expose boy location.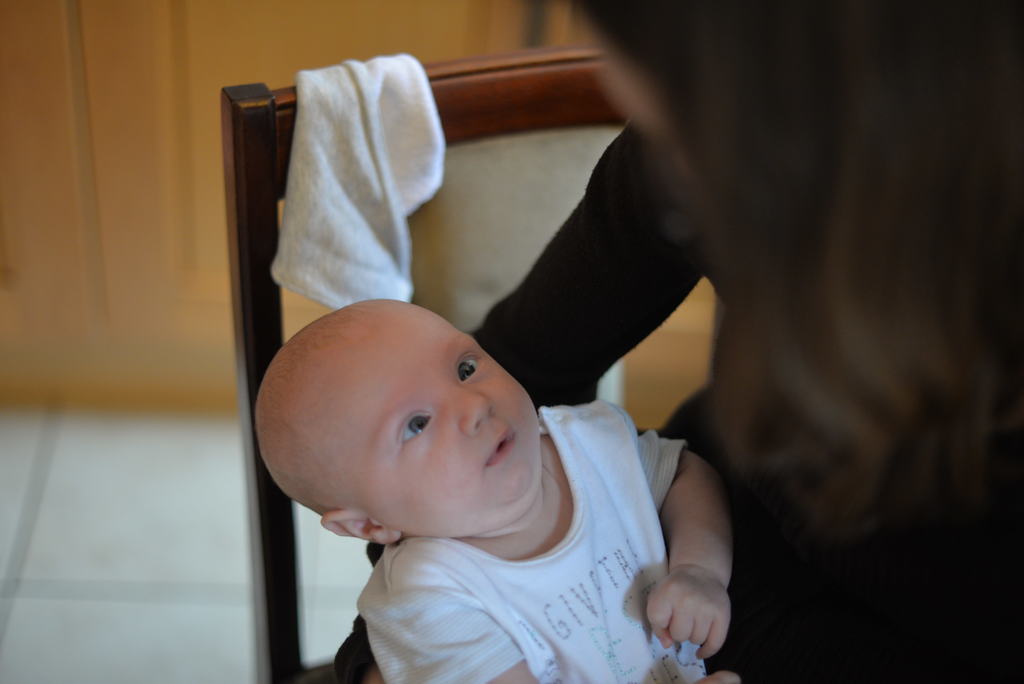
Exposed at crop(249, 204, 770, 683).
